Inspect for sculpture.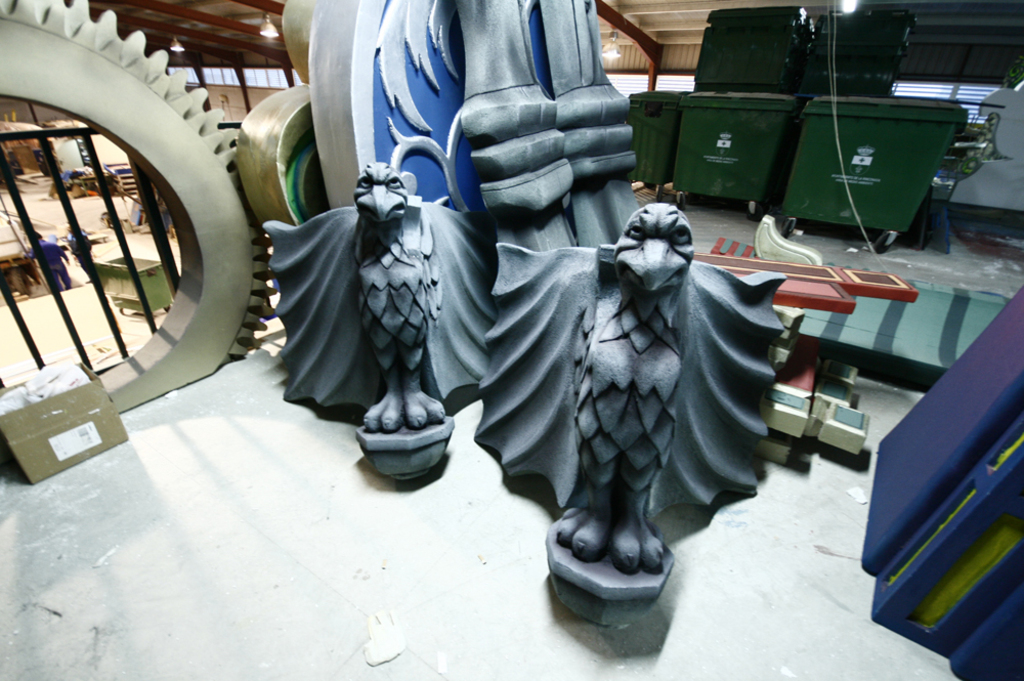
Inspection: [left=264, top=162, right=499, bottom=483].
